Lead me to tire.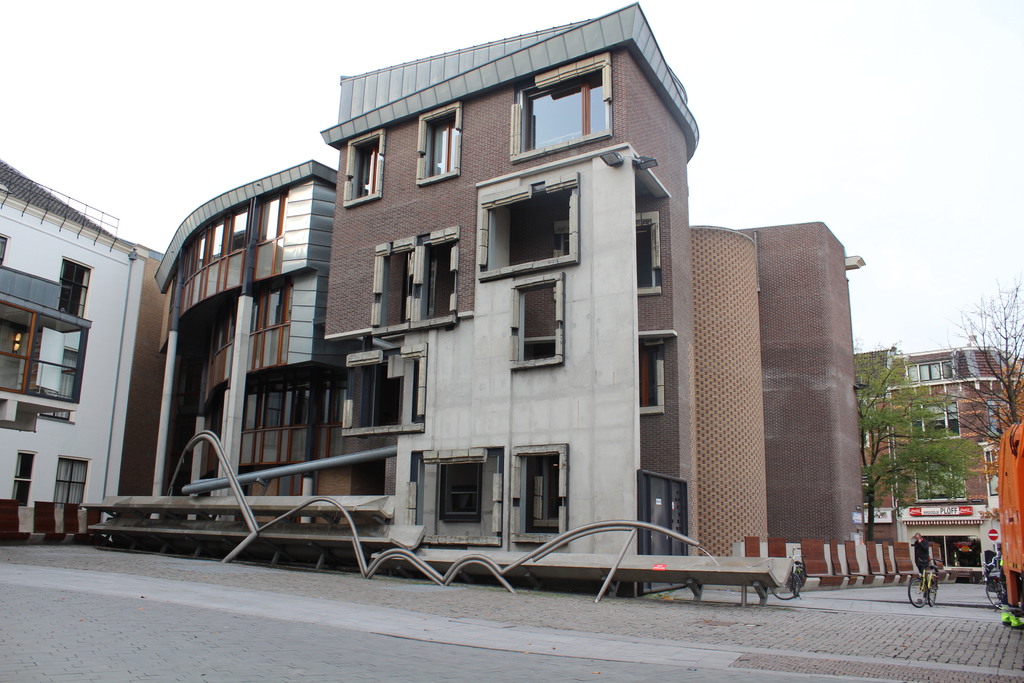
Lead to 770,575,799,600.
